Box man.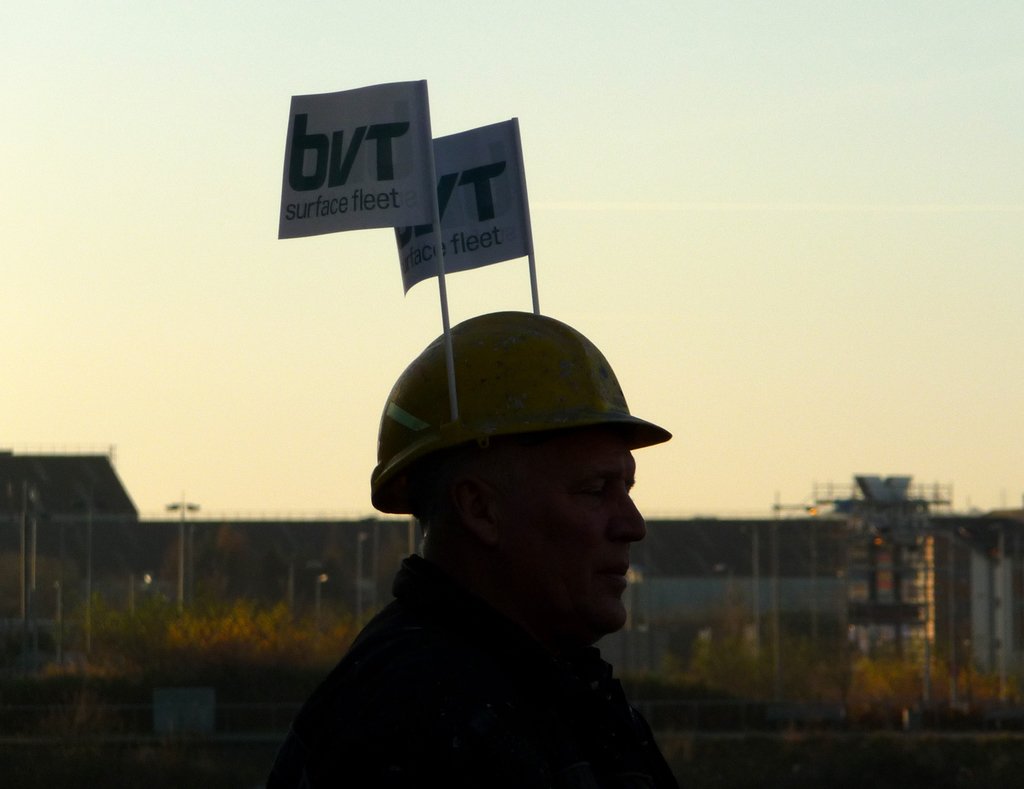
<region>254, 327, 733, 788</region>.
